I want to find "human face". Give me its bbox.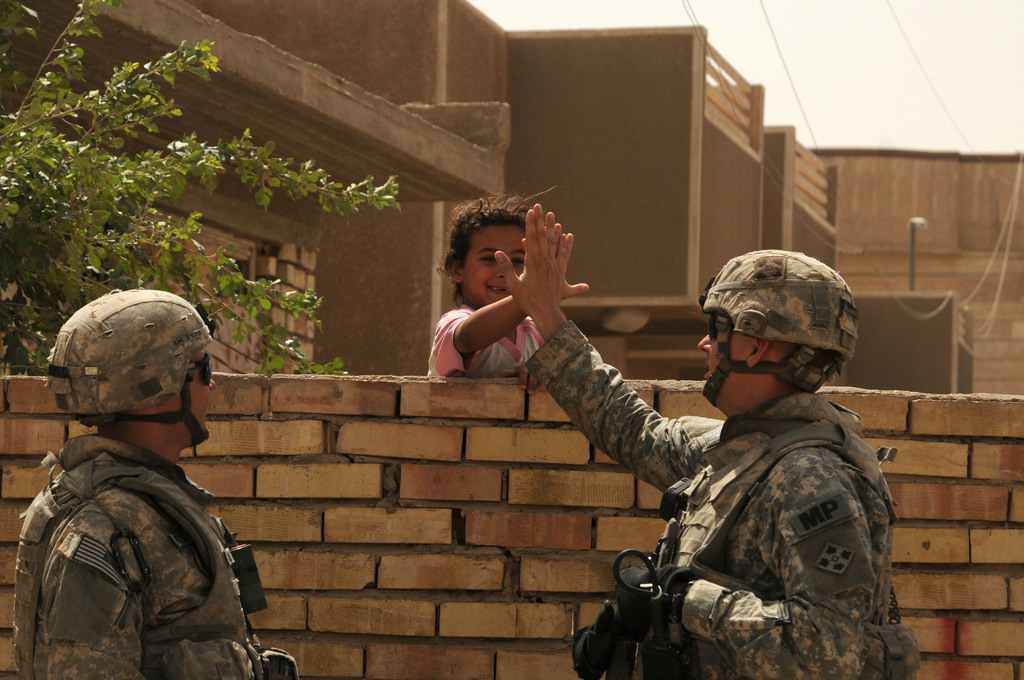
left=700, top=330, right=753, bottom=415.
